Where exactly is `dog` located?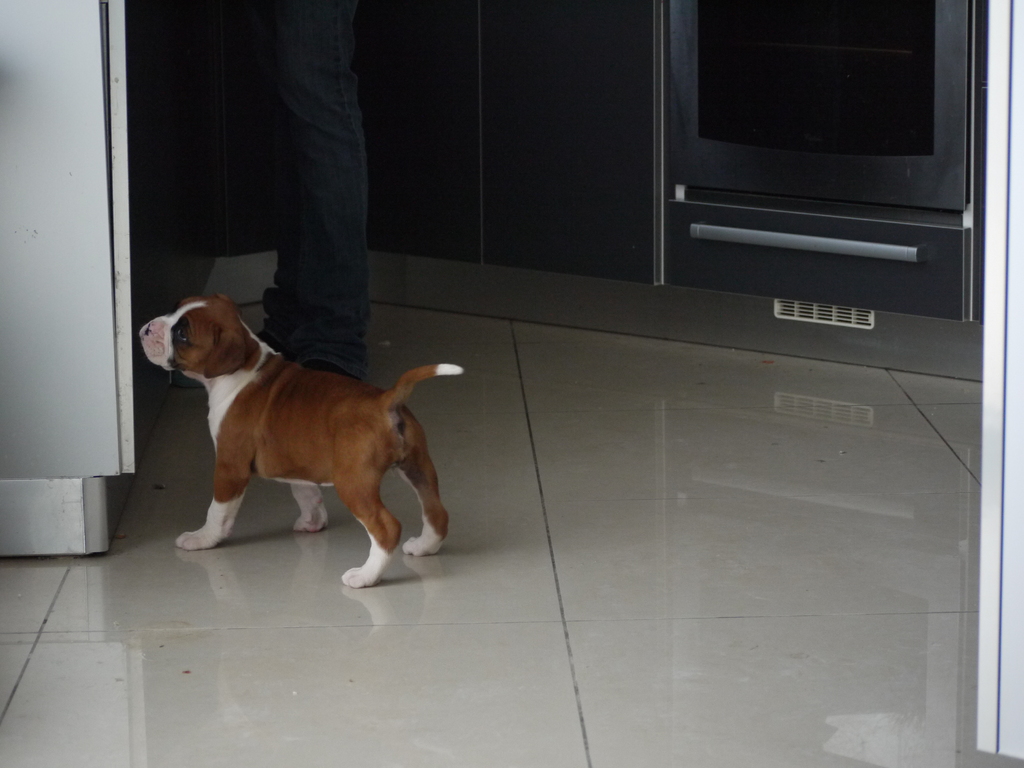
Its bounding box is 138 294 461 593.
